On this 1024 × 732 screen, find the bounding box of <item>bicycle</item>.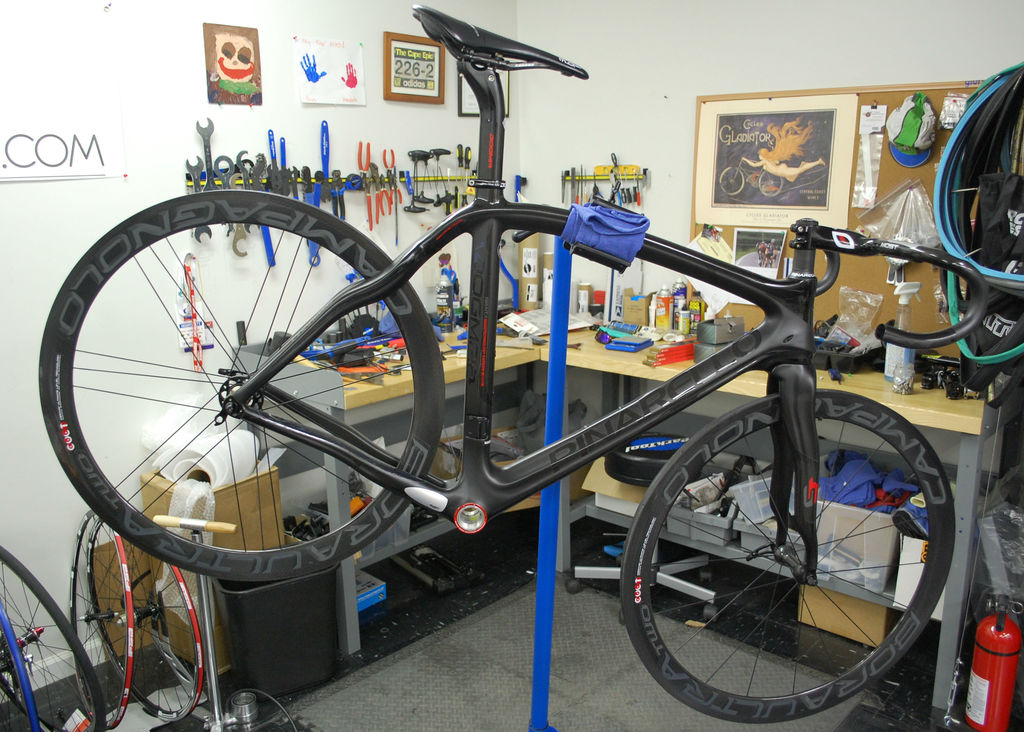
Bounding box: {"x1": 38, "y1": 2, "x2": 950, "y2": 728}.
